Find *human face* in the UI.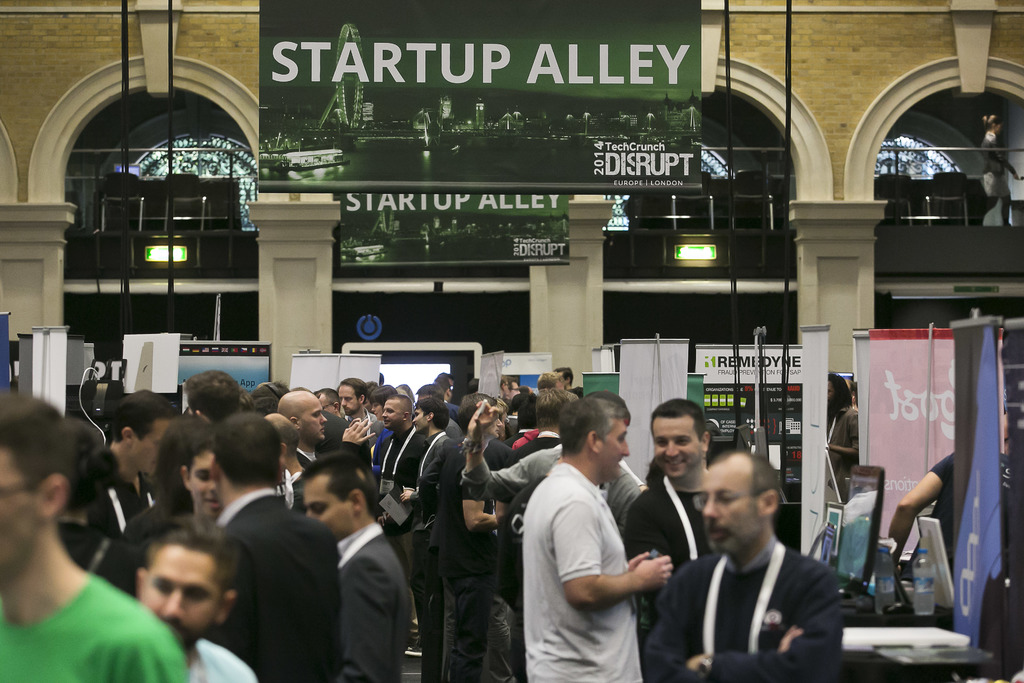
UI element at 412, 407, 428, 432.
